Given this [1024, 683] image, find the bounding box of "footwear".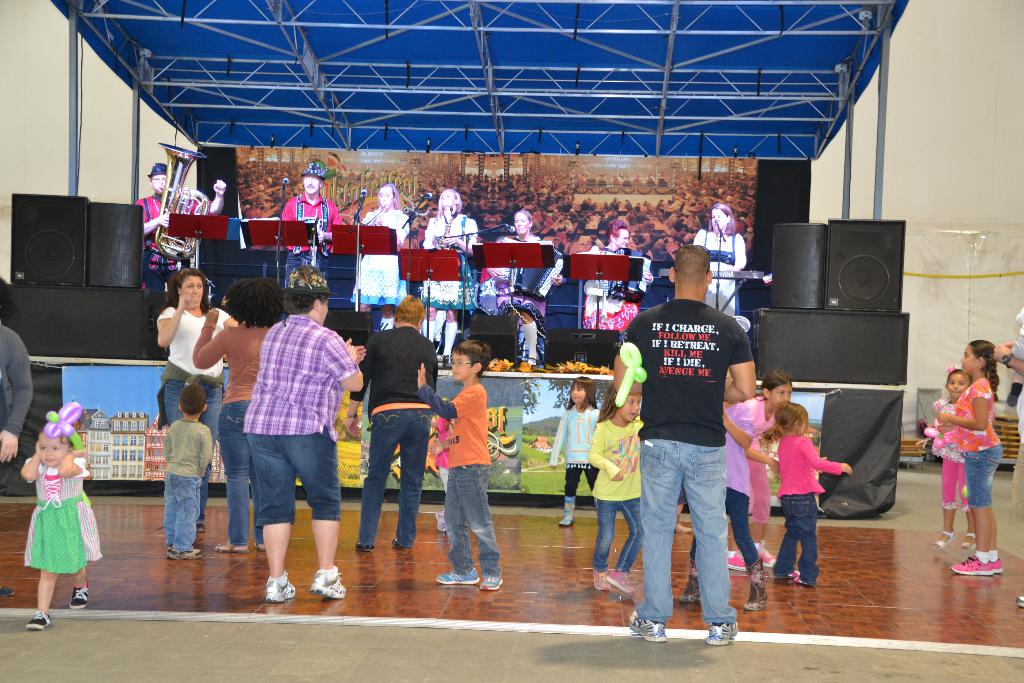
Rect(952, 555, 993, 575).
